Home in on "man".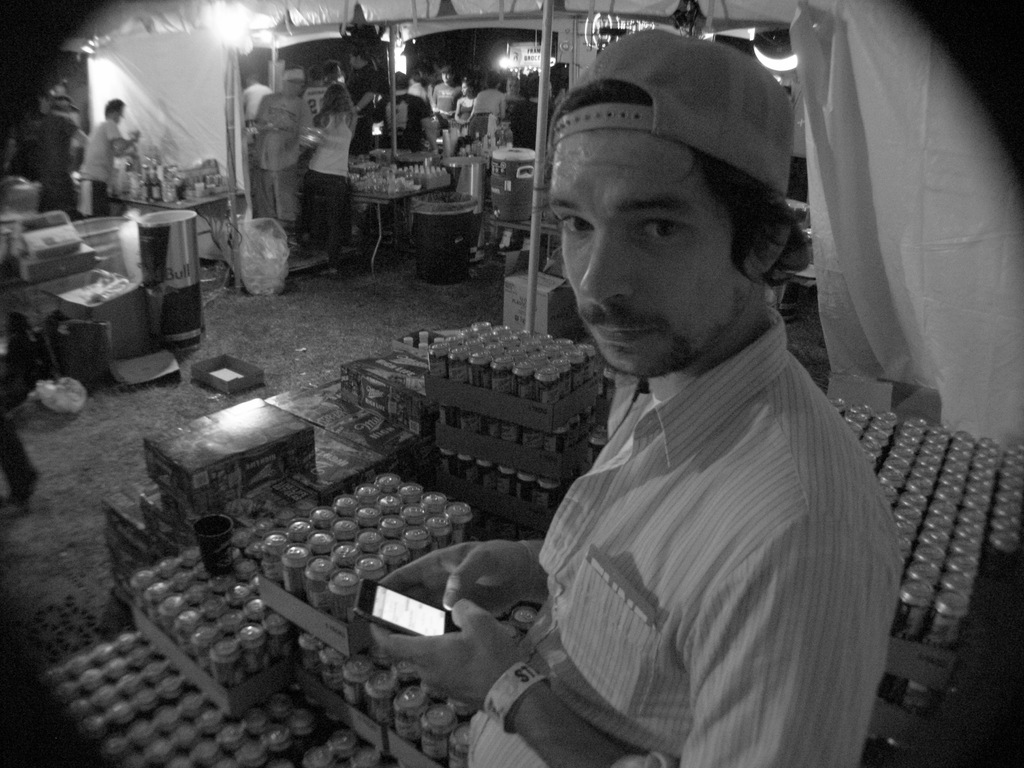
Homed in at bbox=(86, 91, 136, 216).
